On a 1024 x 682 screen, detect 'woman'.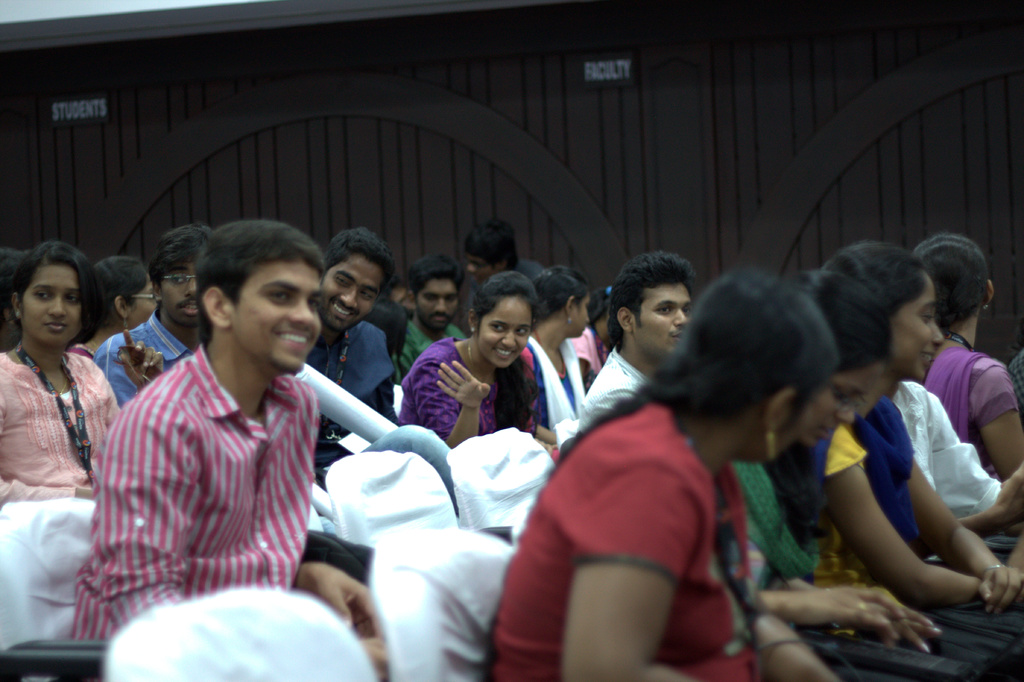
[left=489, top=259, right=854, bottom=681].
